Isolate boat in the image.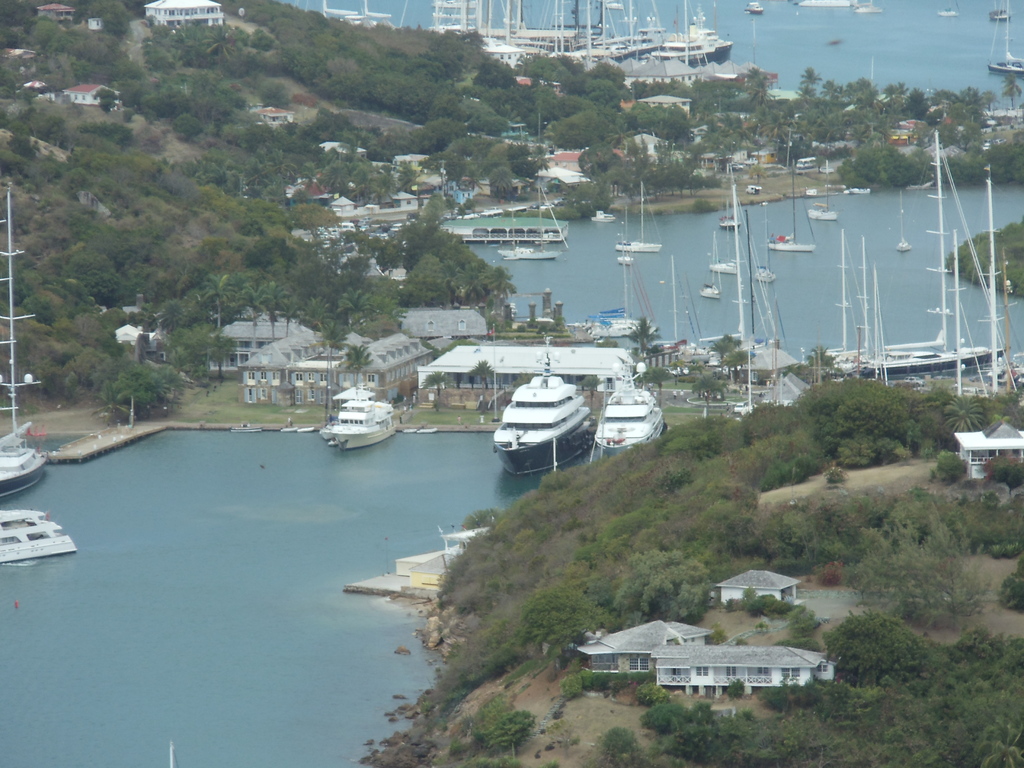
Isolated region: <bbox>890, 193, 913, 252</bbox>.
